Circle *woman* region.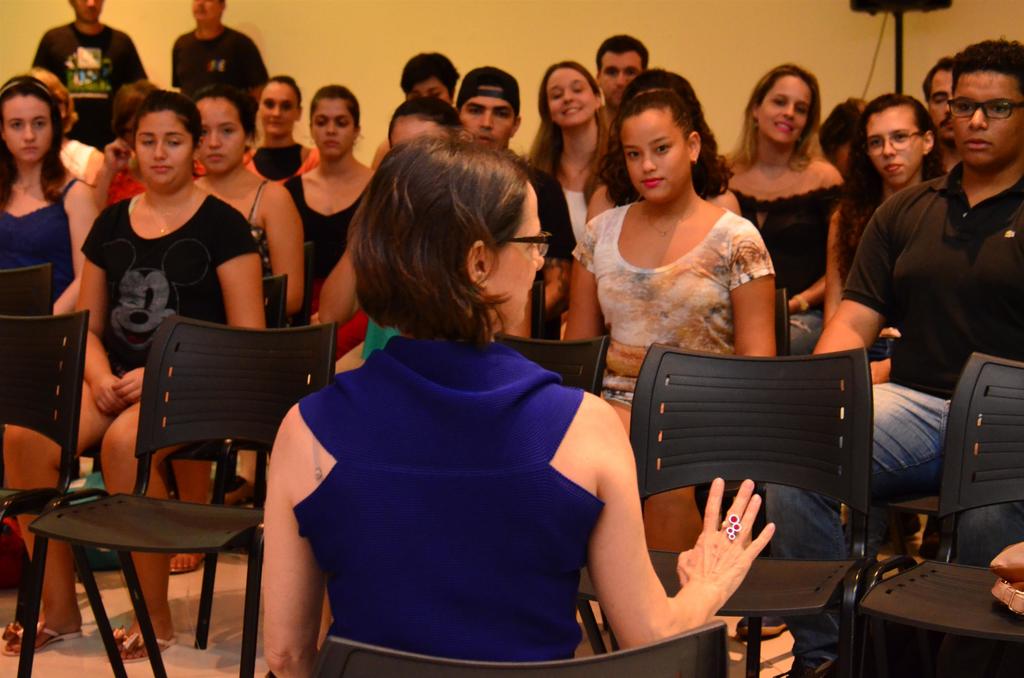
Region: box=[573, 87, 805, 397].
